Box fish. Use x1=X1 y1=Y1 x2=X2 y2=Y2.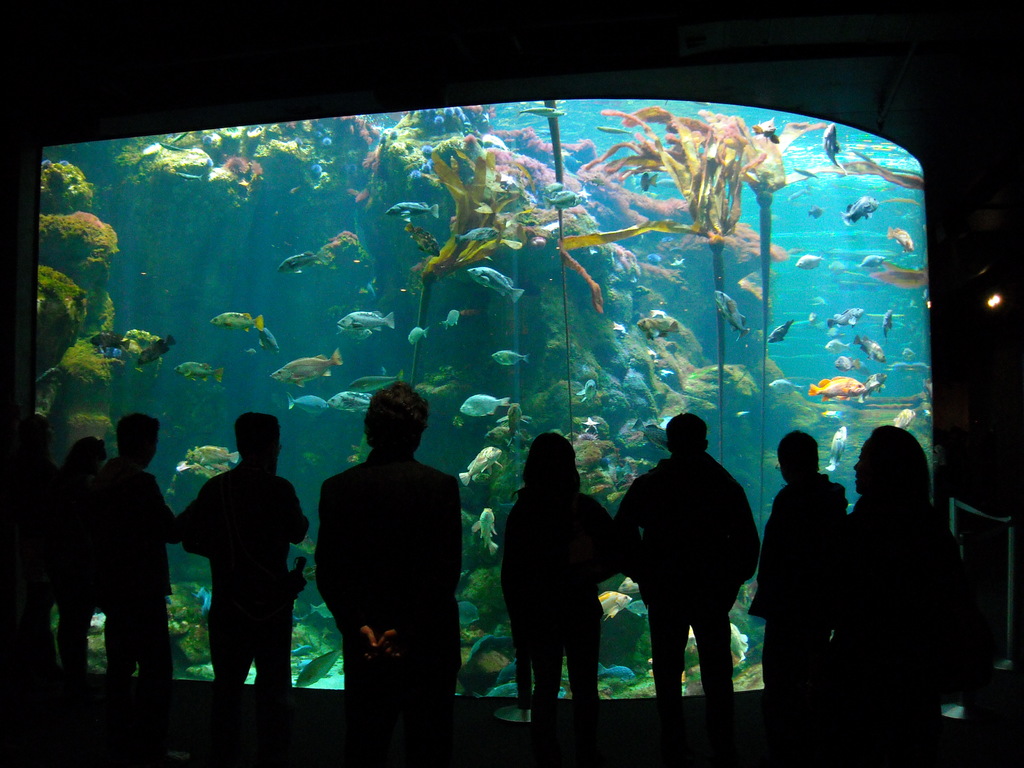
x1=468 y1=267 x2=529 y2=301.
